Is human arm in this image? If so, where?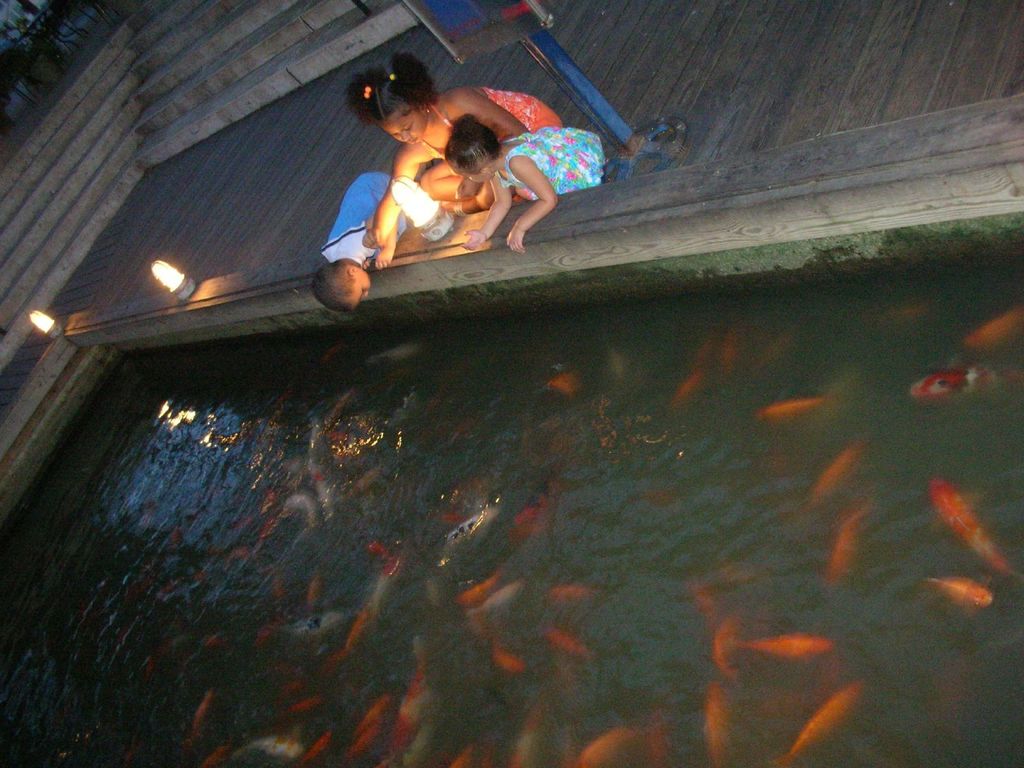
Yes, at bbox=[360, 221, 412, 263].
